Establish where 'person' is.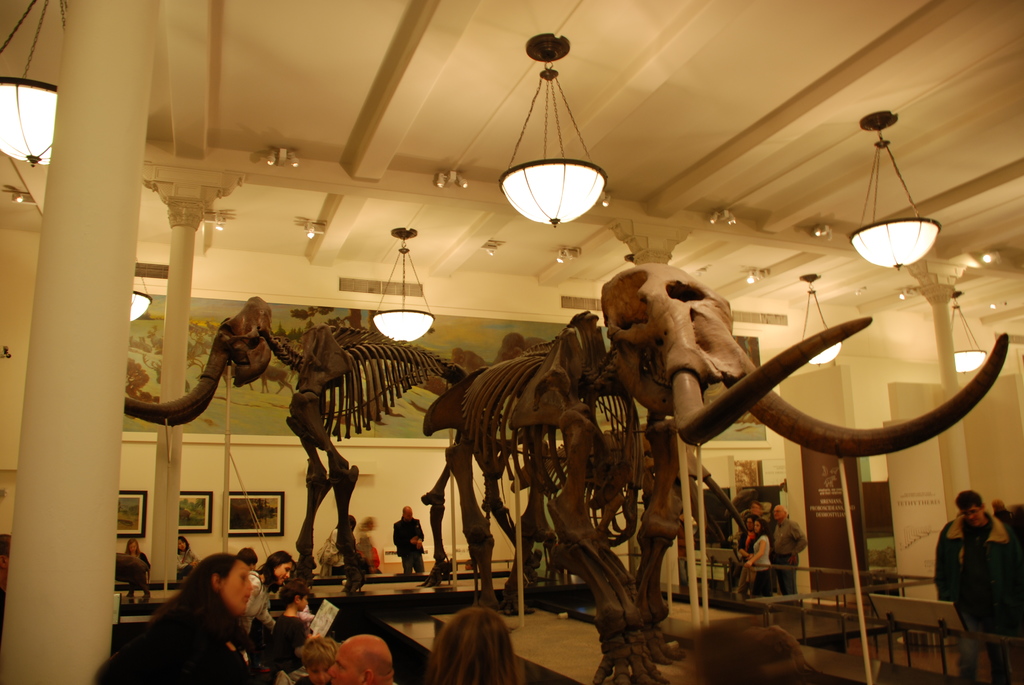
Established at (416,611,518,684).
